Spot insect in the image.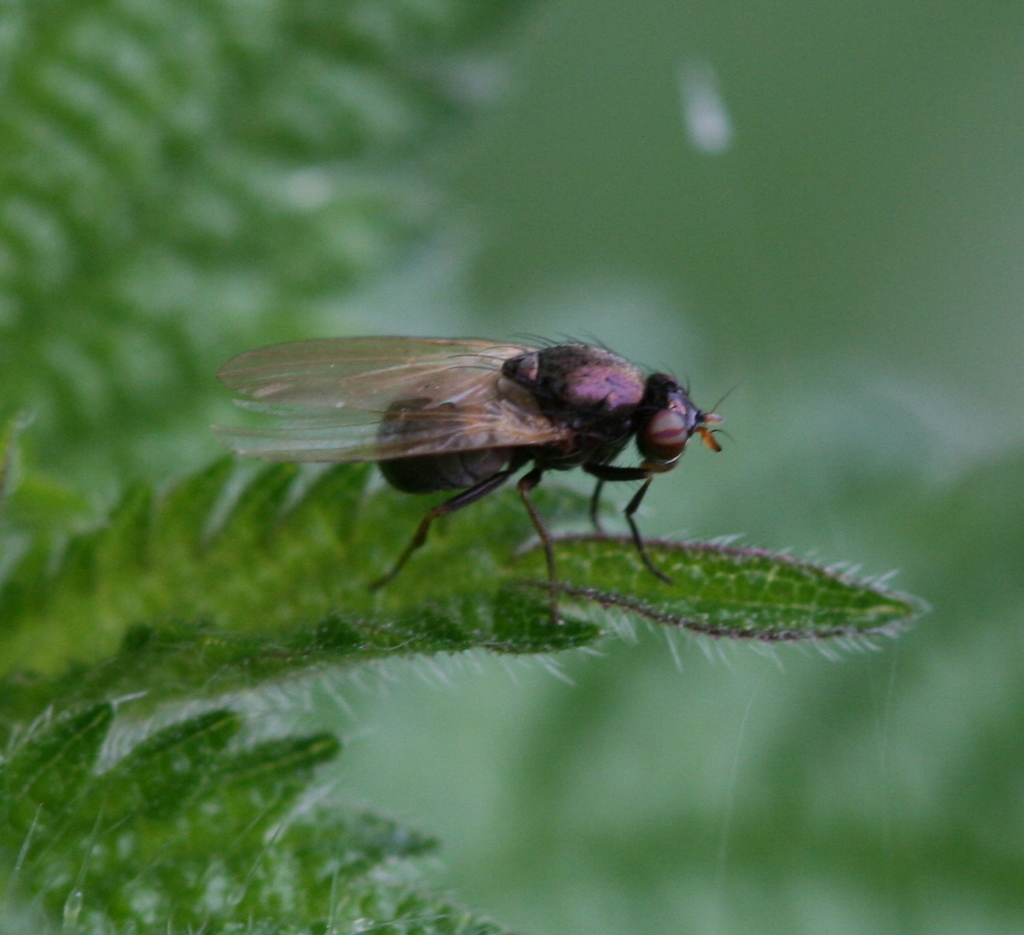
insect found at left=211, top=333, right=745, bottom=624.
